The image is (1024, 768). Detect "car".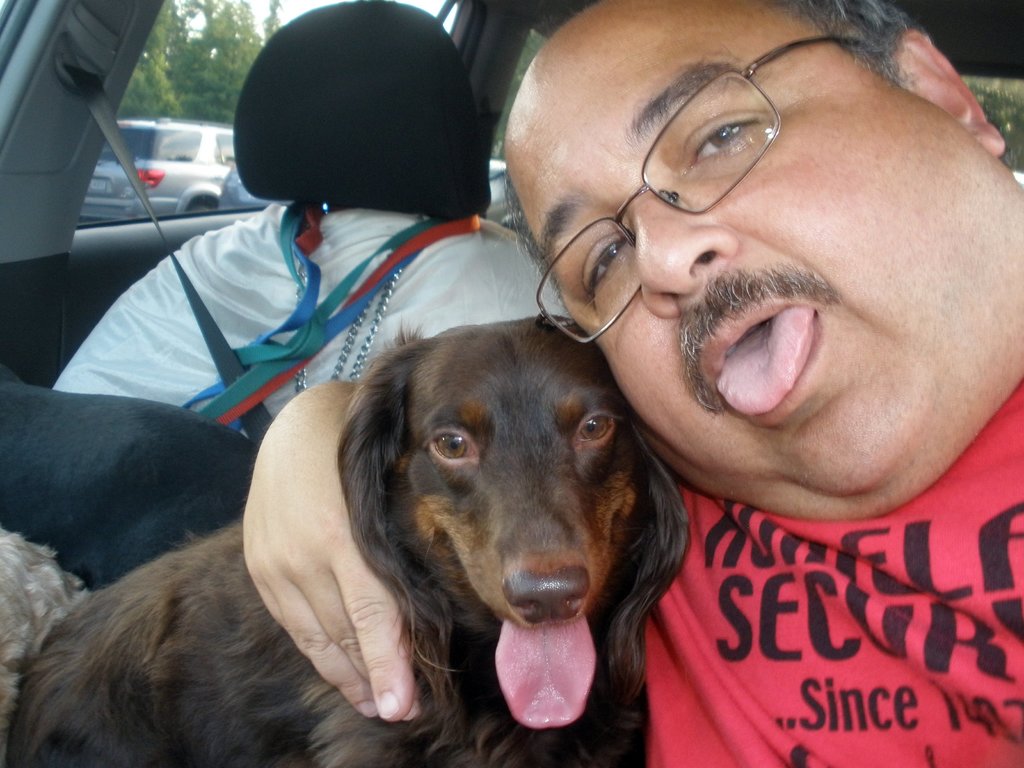
Detection: box=[82, 115, 232, 217].
